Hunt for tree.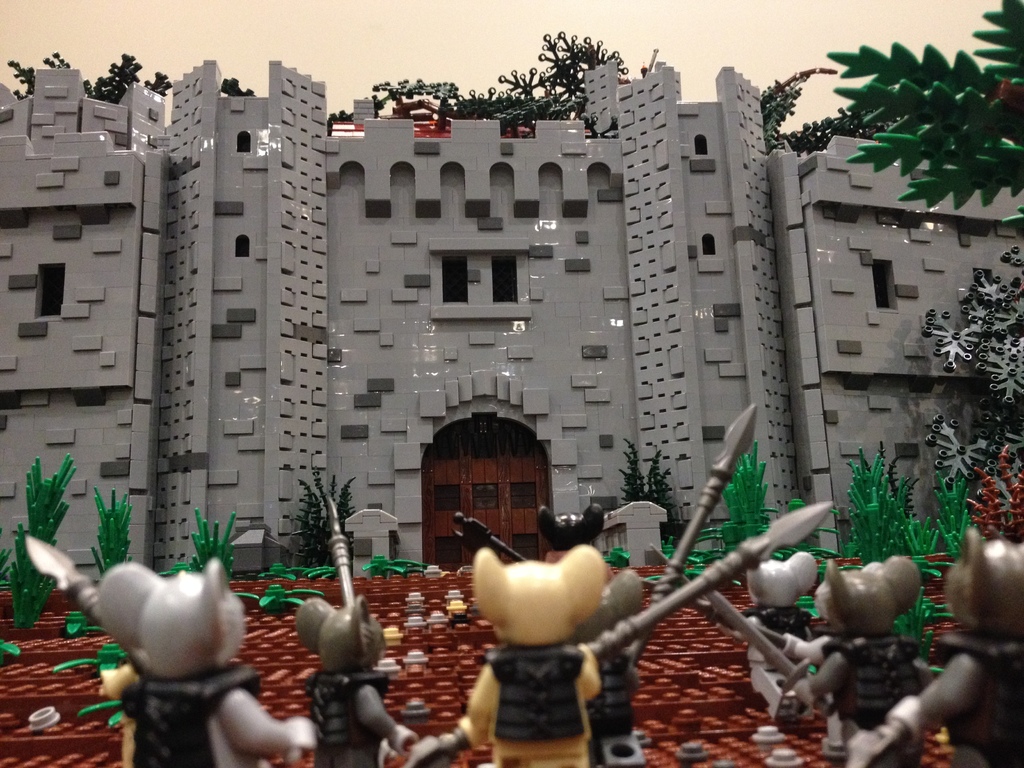
Hunted down at [left=824, top=0, right=1023, bottom=246].
